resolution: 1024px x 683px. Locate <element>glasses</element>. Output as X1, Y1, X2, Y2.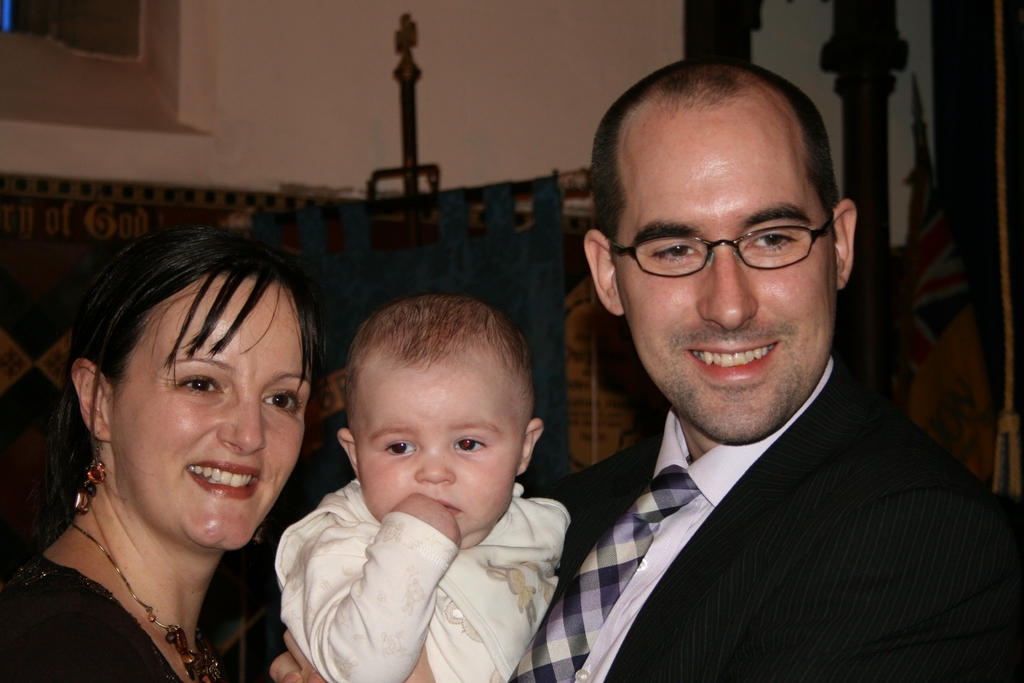
602, 216, 833, 283.
